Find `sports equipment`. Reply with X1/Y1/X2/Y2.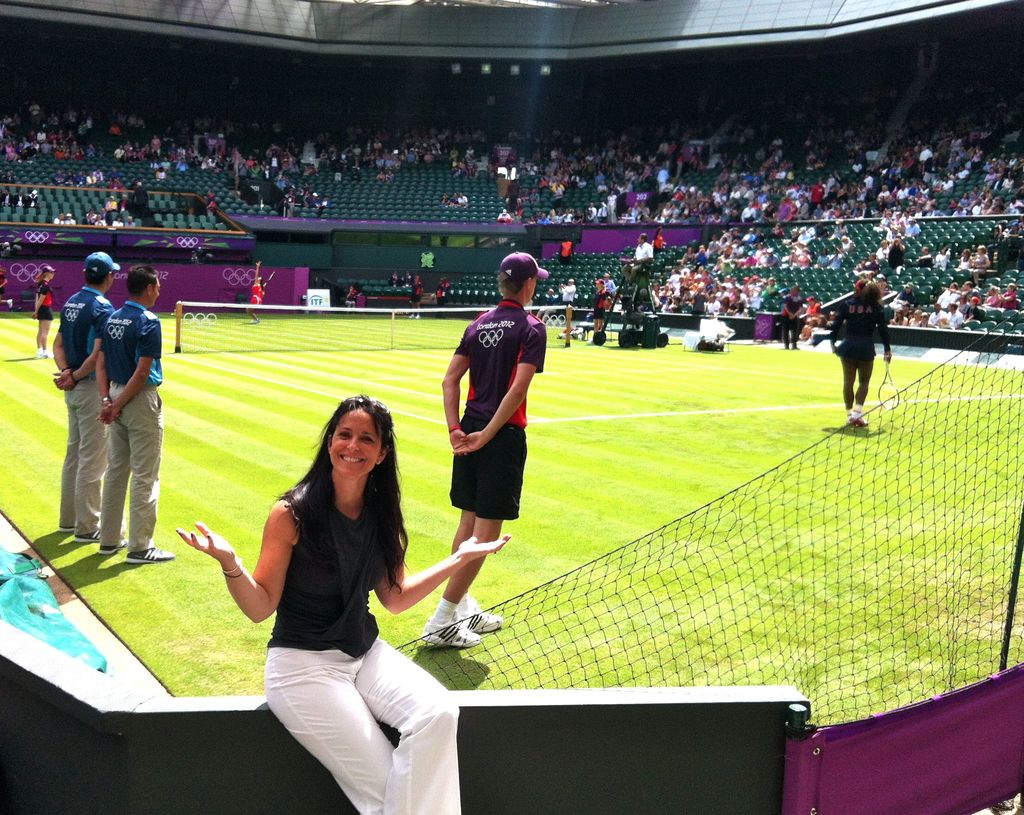
419/621/481/648.
